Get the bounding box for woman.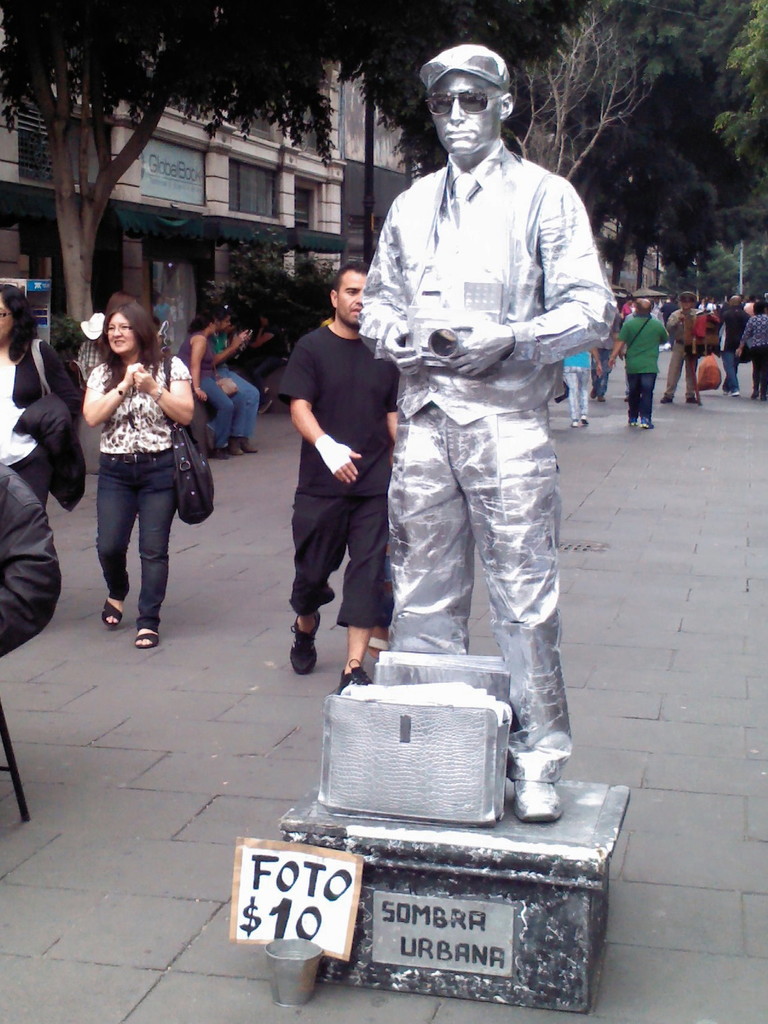
(183,316,237,463).
